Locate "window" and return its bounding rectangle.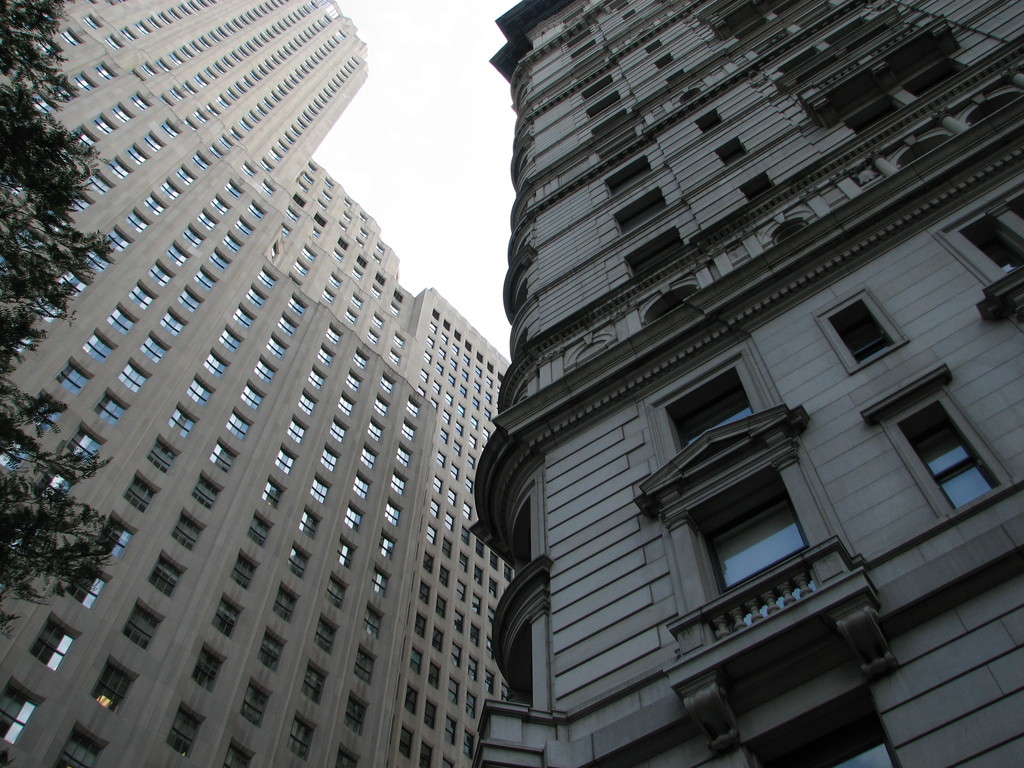
825, 295, 895, 366.
